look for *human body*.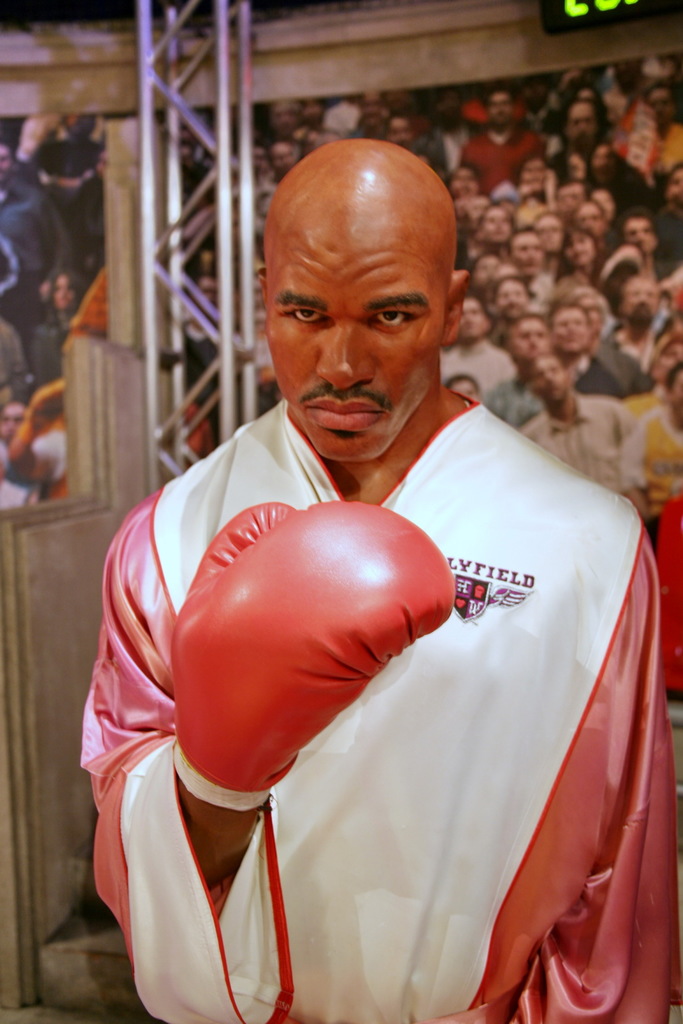
Found: <bbox>586, 323, 663, 385</bbox>.
